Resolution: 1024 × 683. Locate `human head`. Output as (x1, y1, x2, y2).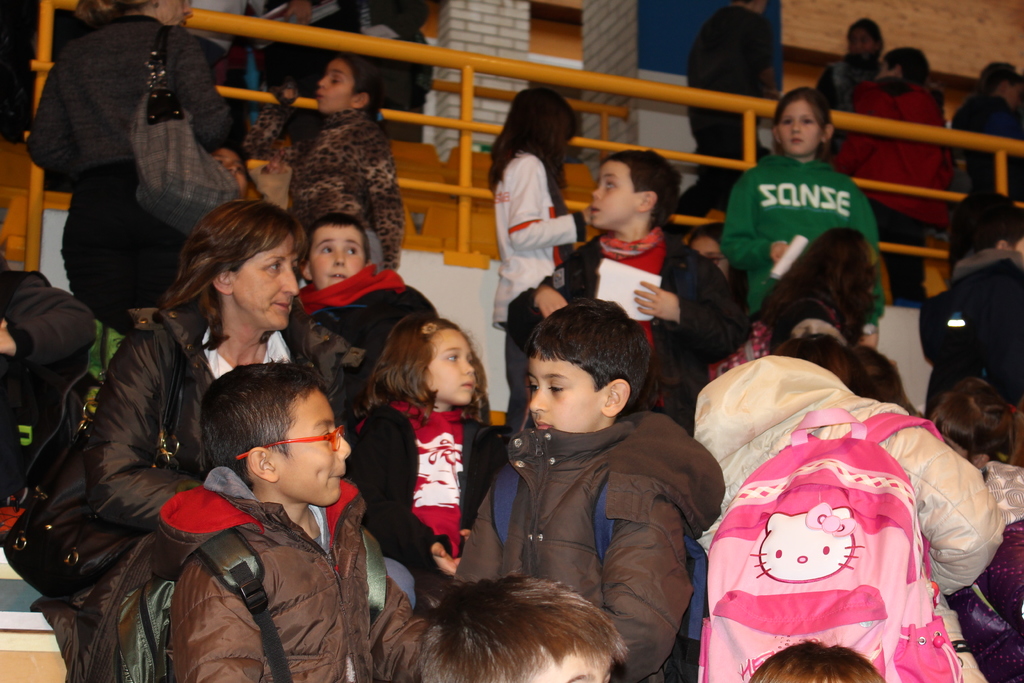
(304, 213, 371, 290).
